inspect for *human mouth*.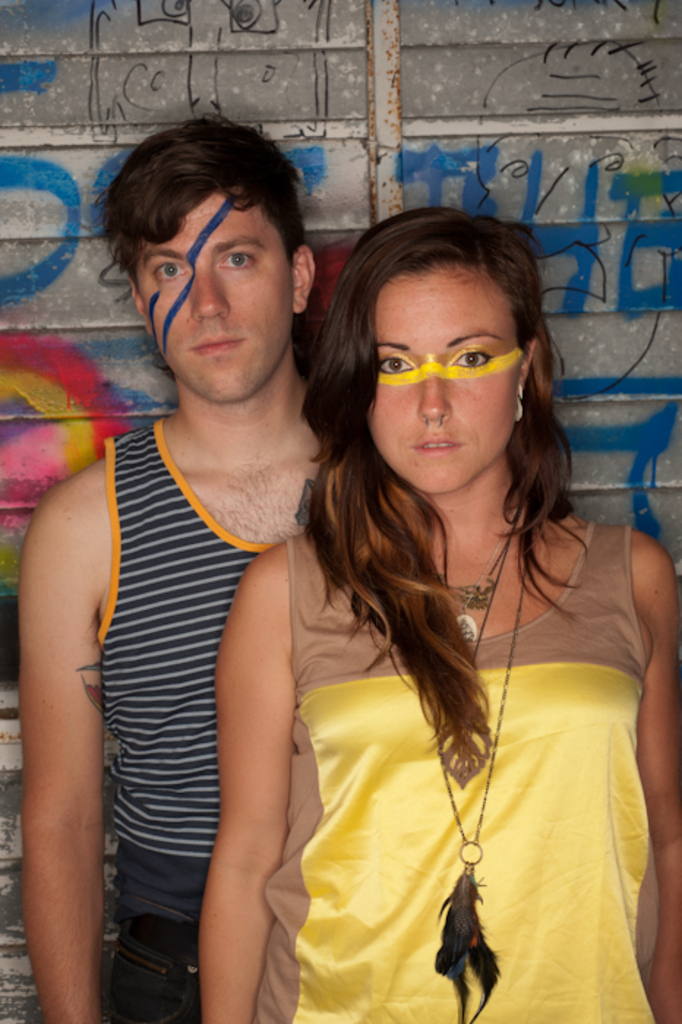
Inspection: BBox(183, 332, 252, 354).
